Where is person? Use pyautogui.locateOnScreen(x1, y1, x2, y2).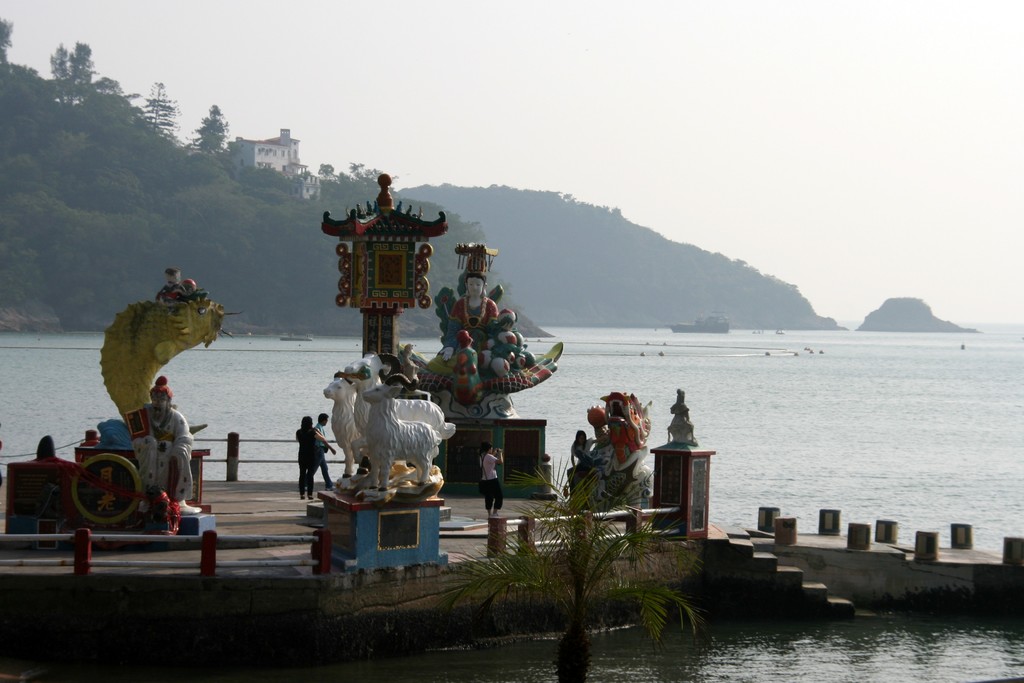
pyautogui.locateOnScreen(474, 441, 509, 518).
